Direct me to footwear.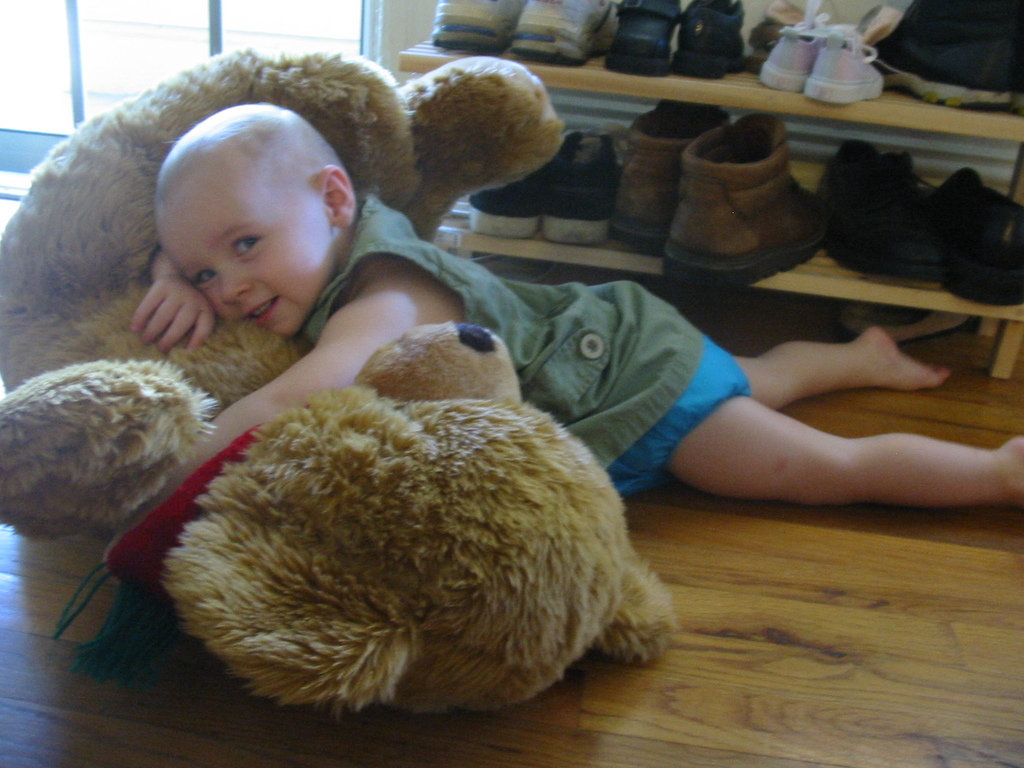
Direction: [808, 11, 884, 108].
